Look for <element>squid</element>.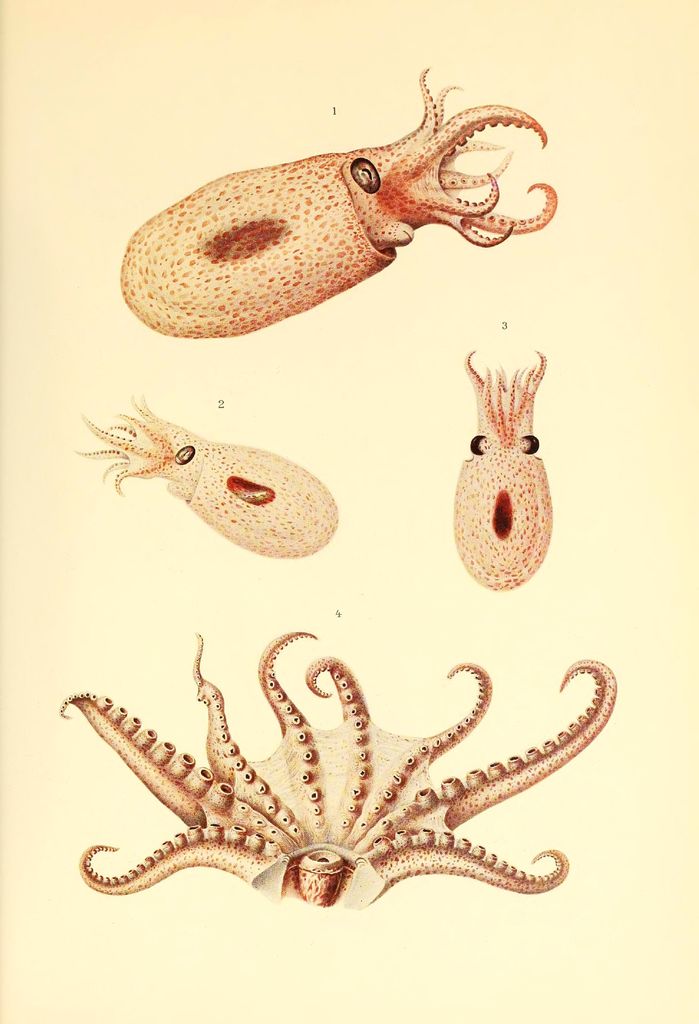
Found: [93, 60, 549, 353].
